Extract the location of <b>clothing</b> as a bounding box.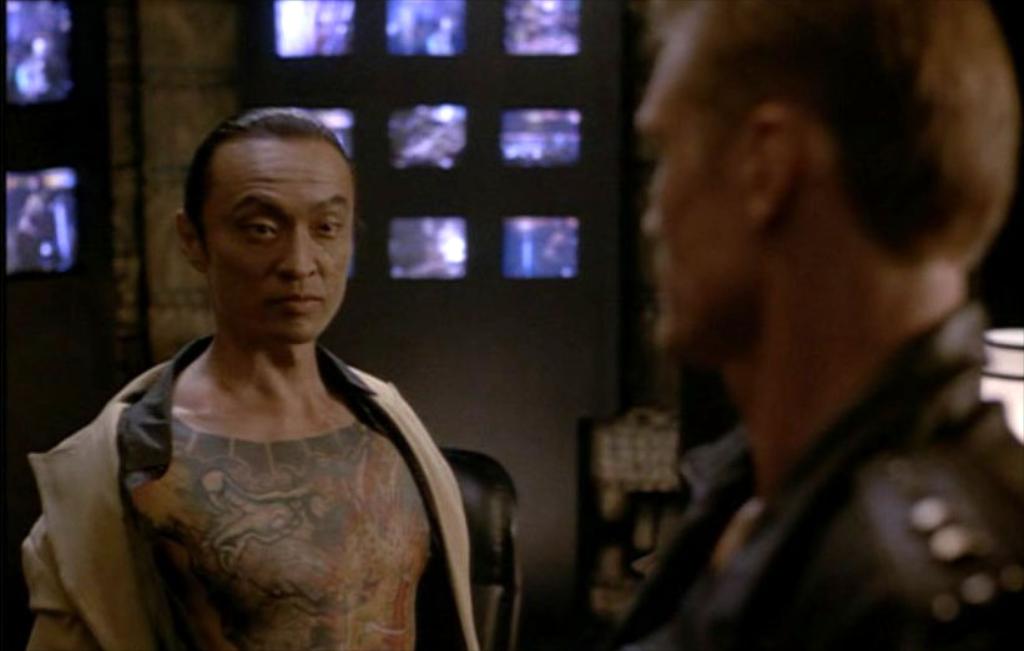
bbox=(595, 293, 1023, 650).
